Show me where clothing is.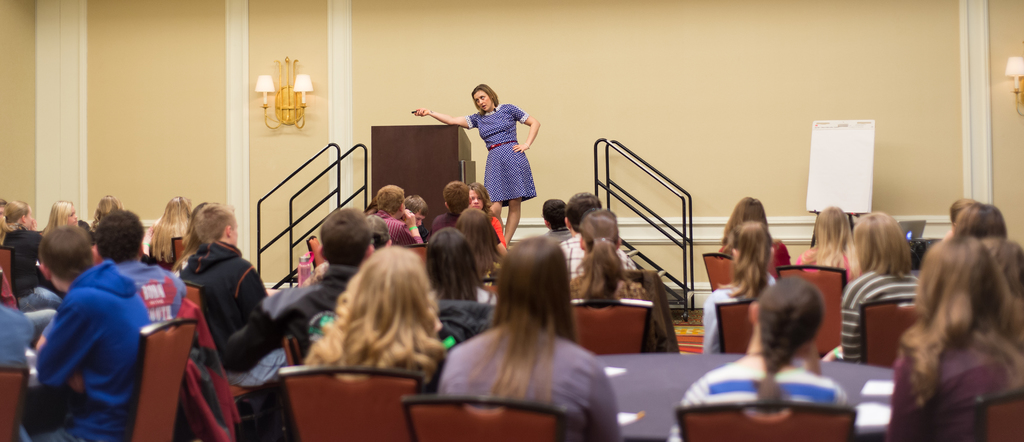
clothing is at (x1=154, y1=235, x2=184, y2=273).
